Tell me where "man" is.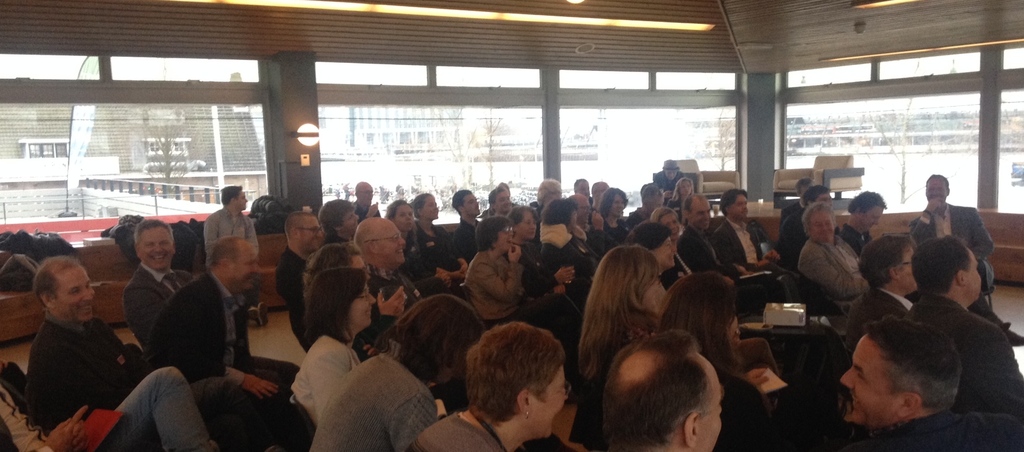
"man" is at box(628, 186, 663, 222).
